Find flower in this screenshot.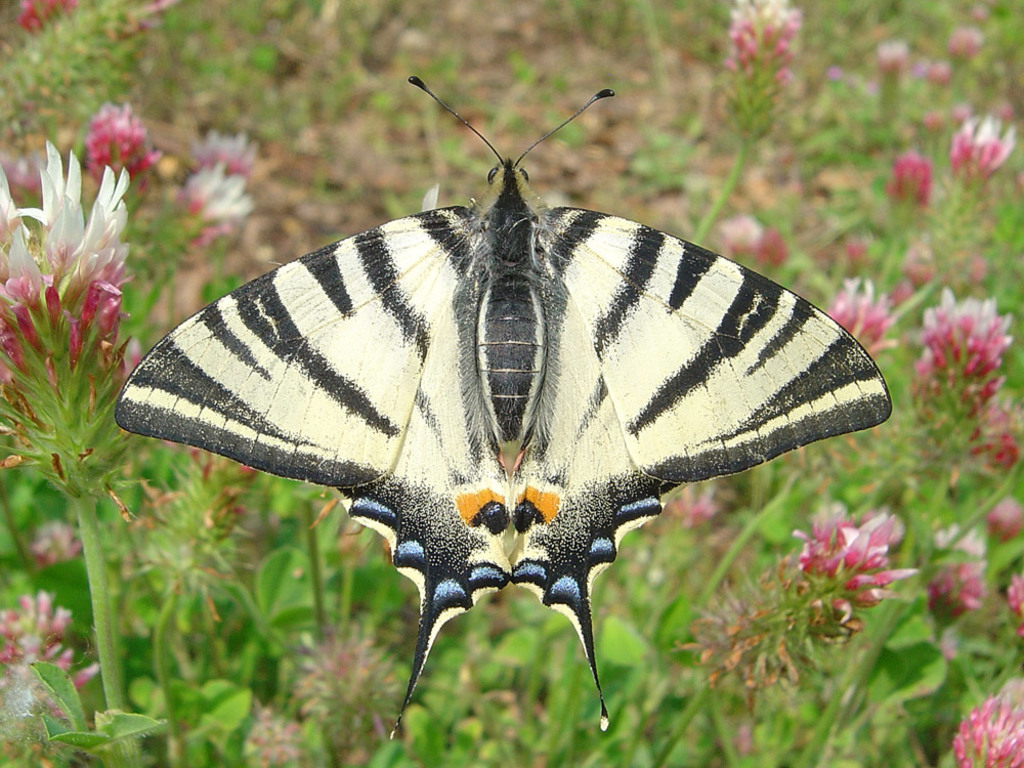
The bounding box for flower is [x1=666, y1=501, x2=924, y2=719].
